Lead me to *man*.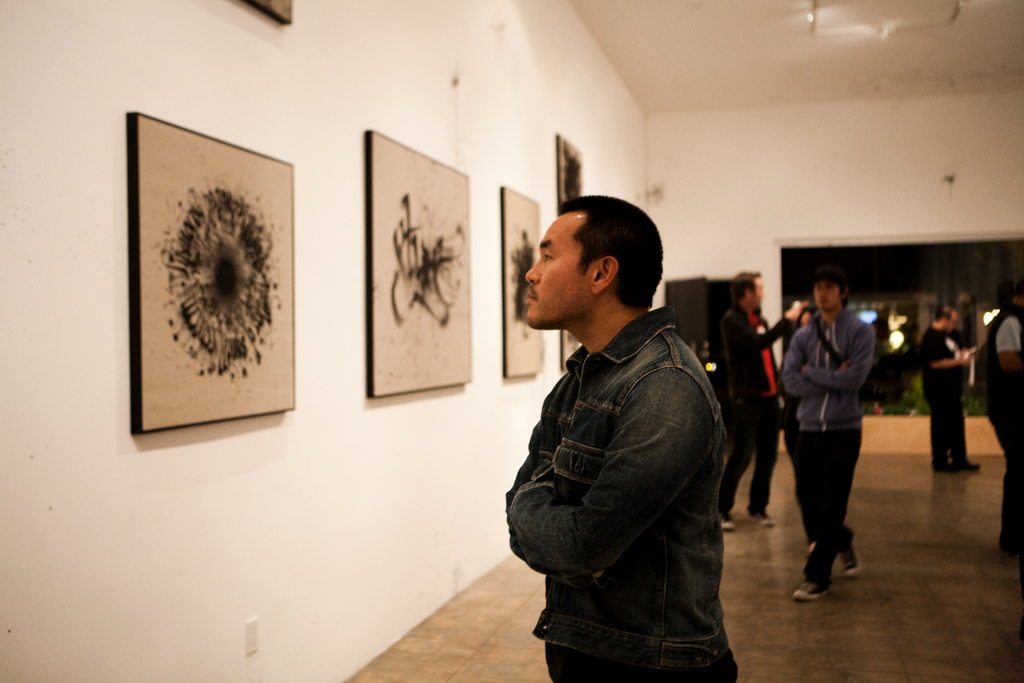
Lead to x1=496 y1=184 x2=751 y2=670.
